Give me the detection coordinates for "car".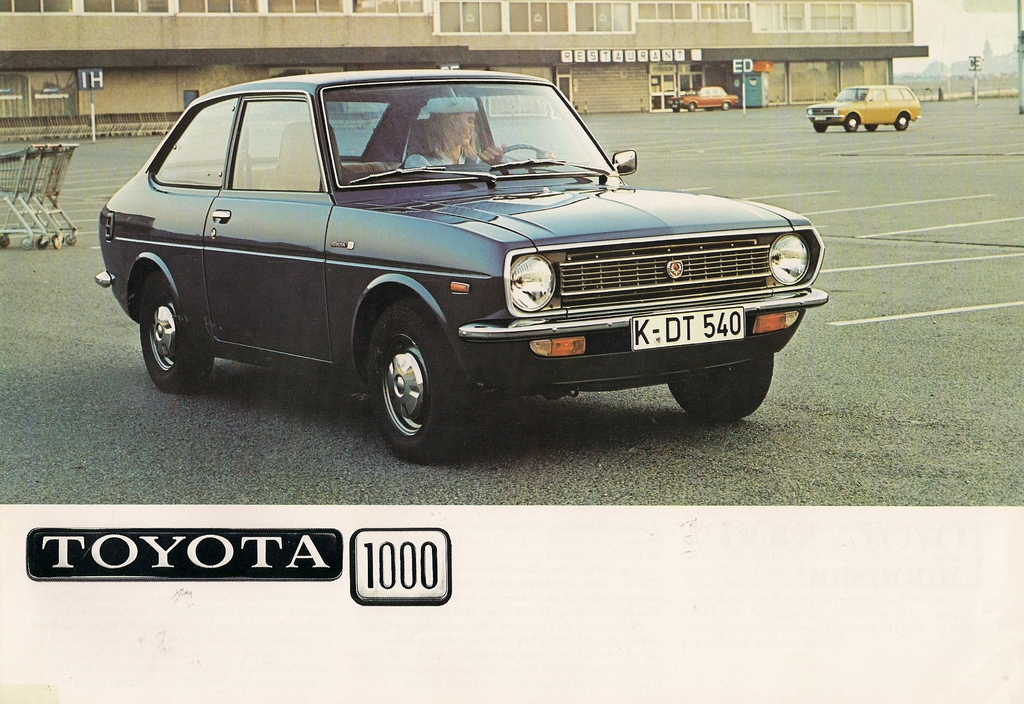
803,83,920,131.
